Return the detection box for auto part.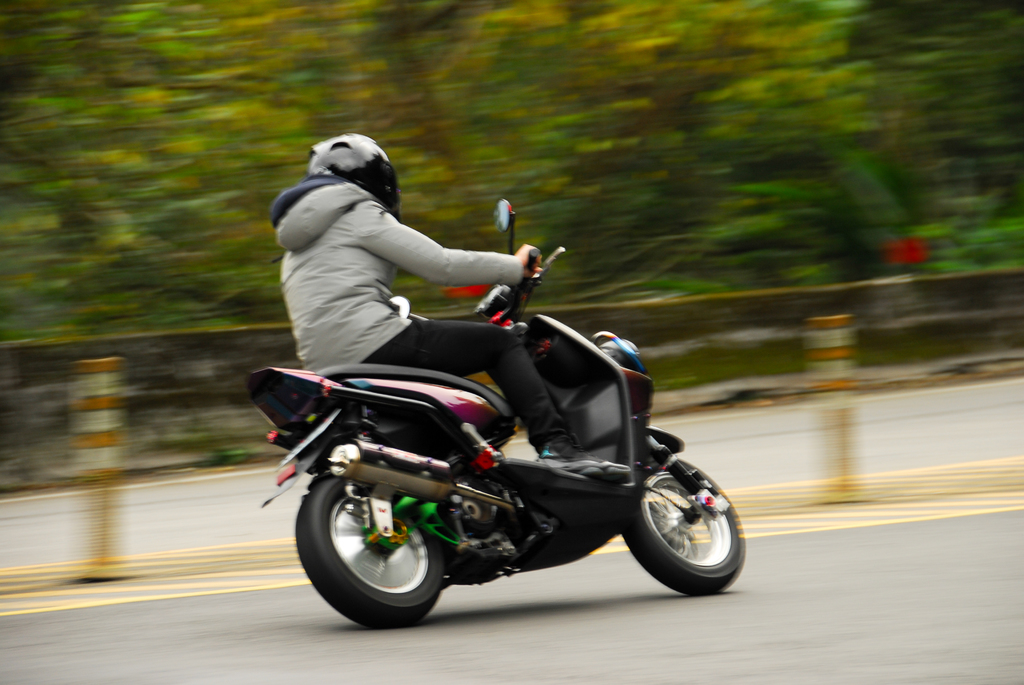
(297,470,450,629).
